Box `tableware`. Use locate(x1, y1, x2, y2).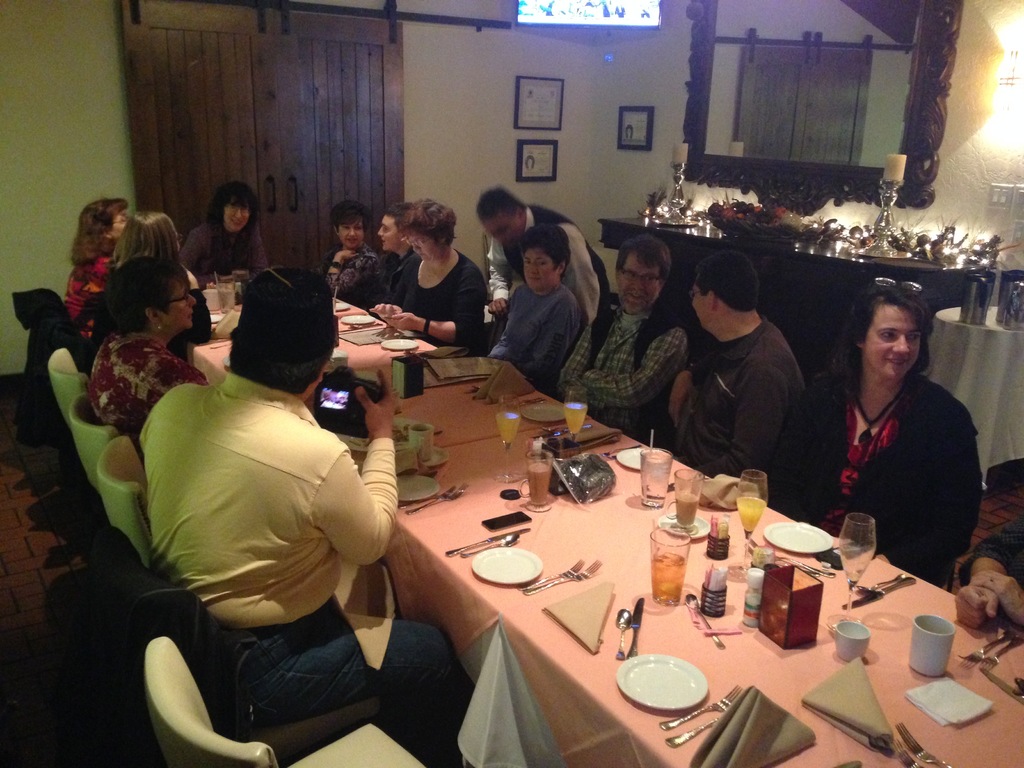
locate(654, 683, 746, 729).
